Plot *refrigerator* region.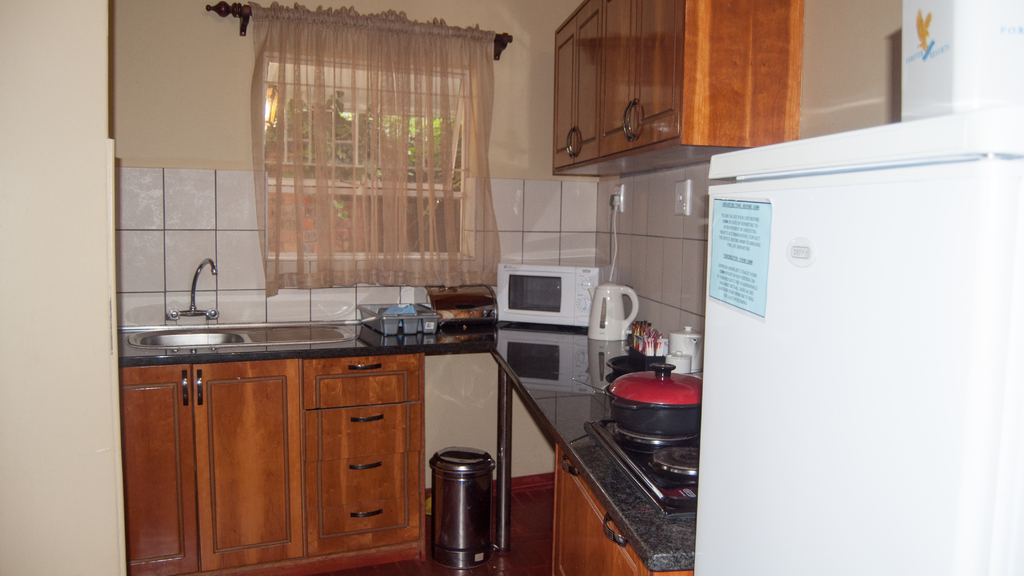
Plotted at [left=693, top=104, right=1023, bottom=575].
